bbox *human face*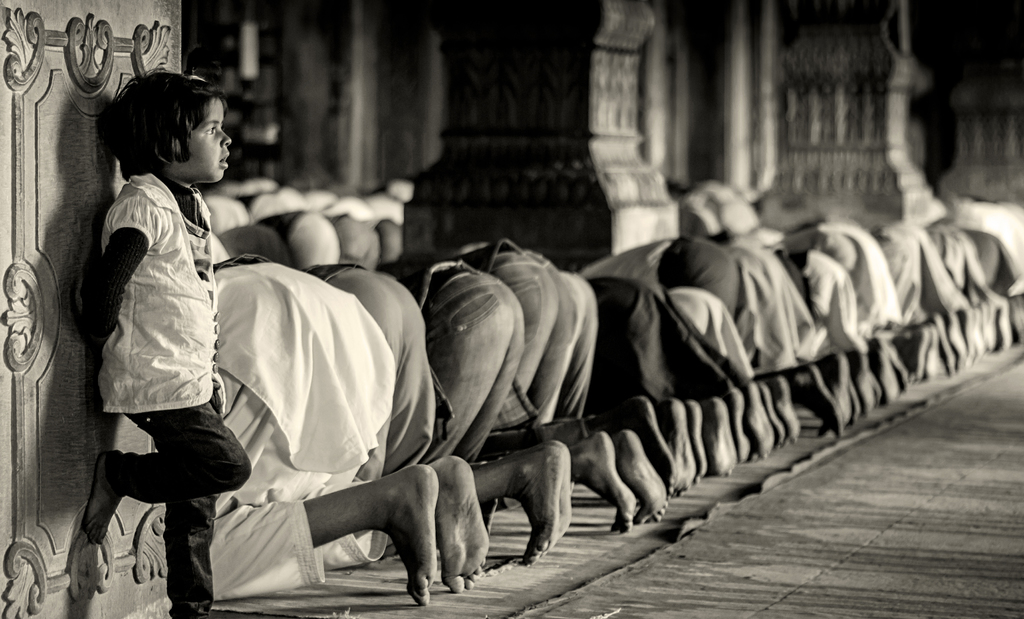
left=175, top=99, right=229, bottom=181
